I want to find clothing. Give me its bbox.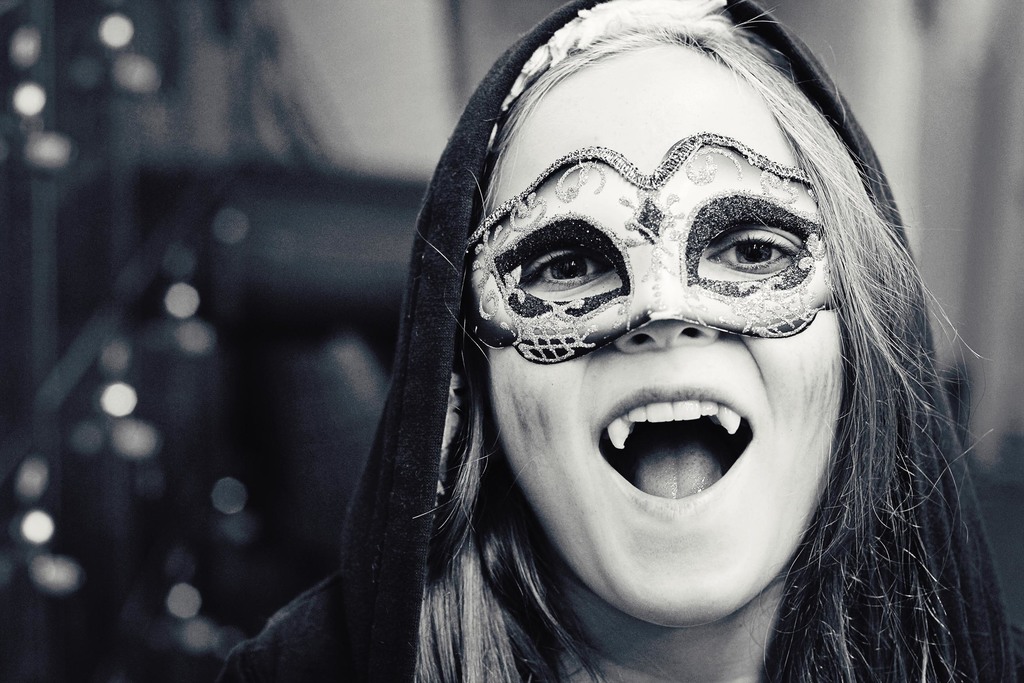
(228,70,1023,675).
